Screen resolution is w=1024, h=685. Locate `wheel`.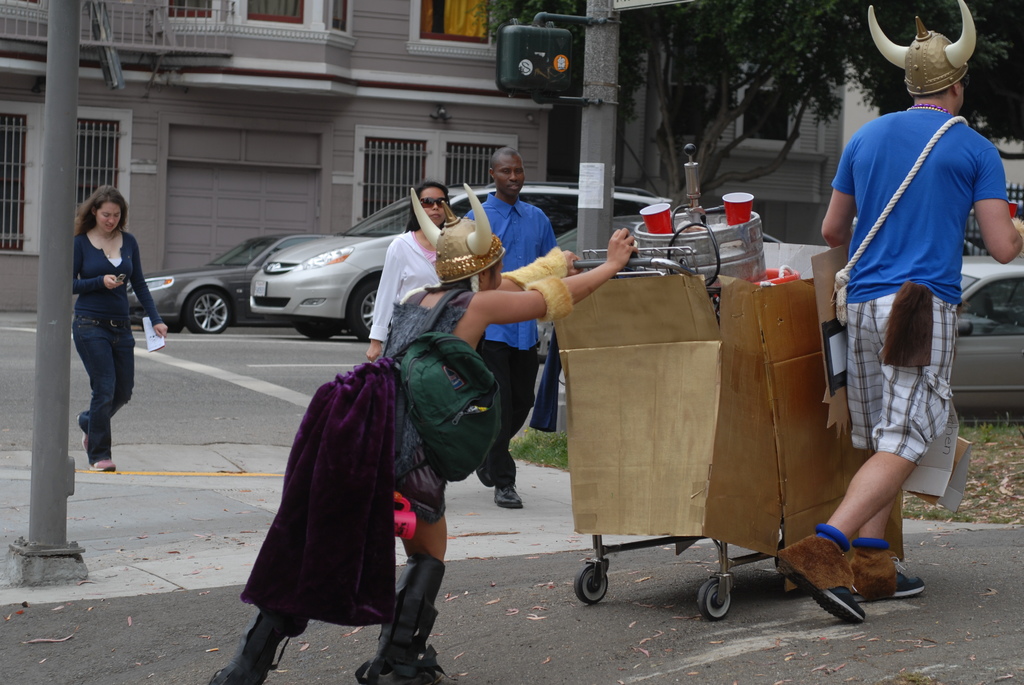
x1=353, y1=279, x2=376, y2=336.
